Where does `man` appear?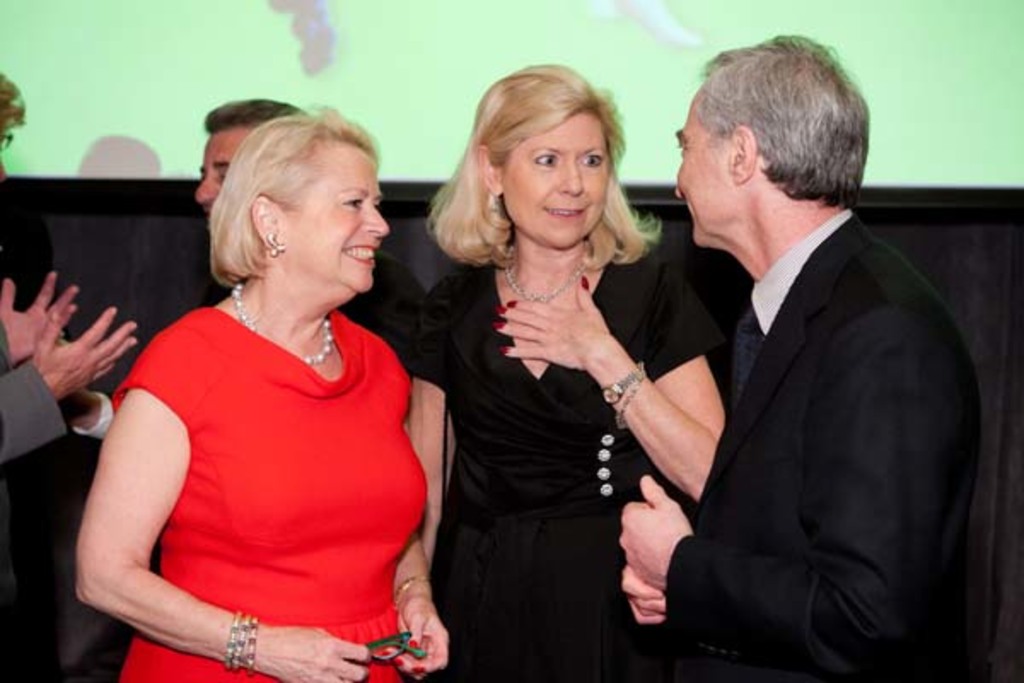
Appears at detection(626, 34, 978, 680).
